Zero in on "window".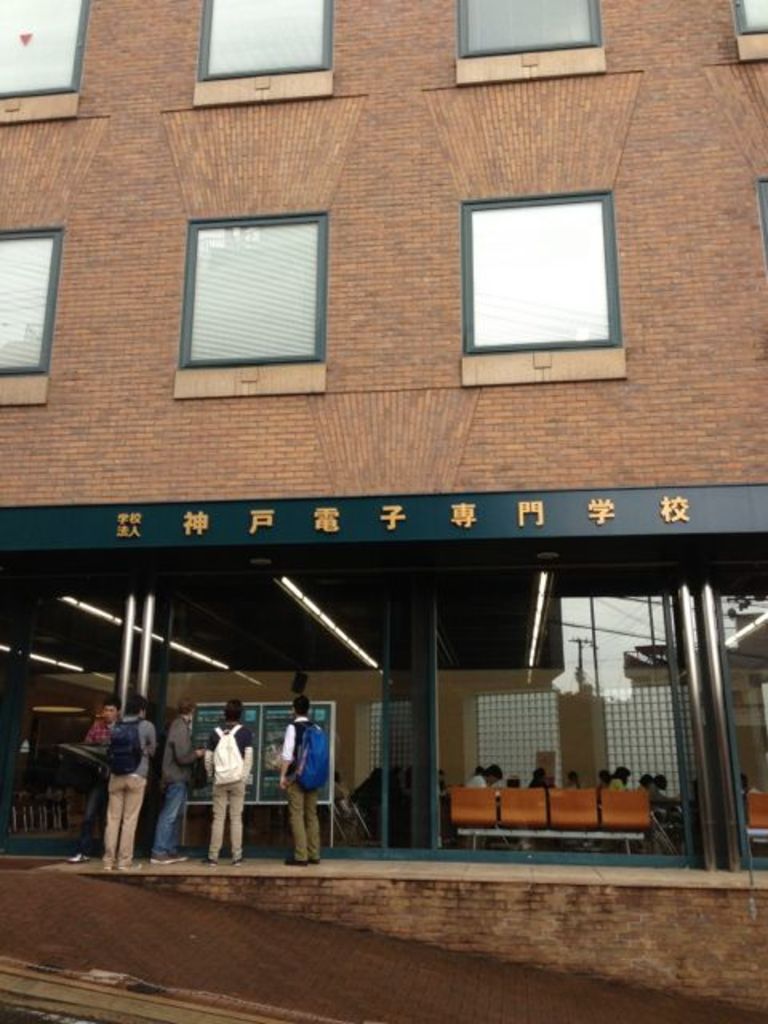
Zeroed in: rect(171, 206, 331, 400).
